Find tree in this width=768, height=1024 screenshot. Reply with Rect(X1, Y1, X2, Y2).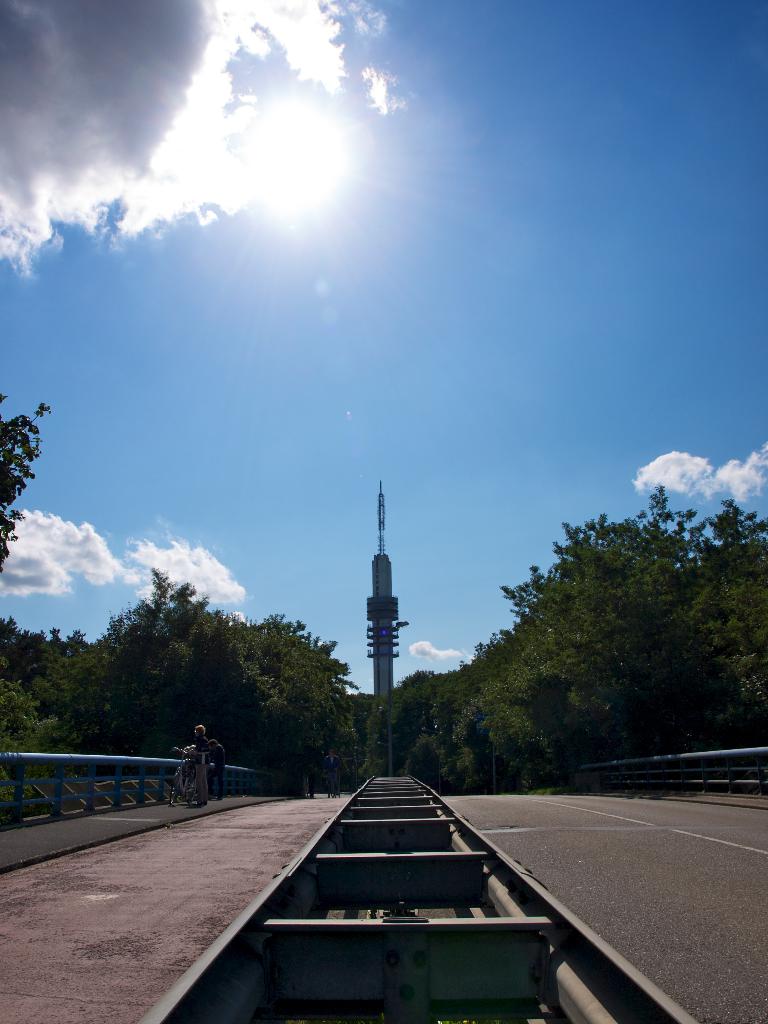
Rect(0, 615, 65, 684).
